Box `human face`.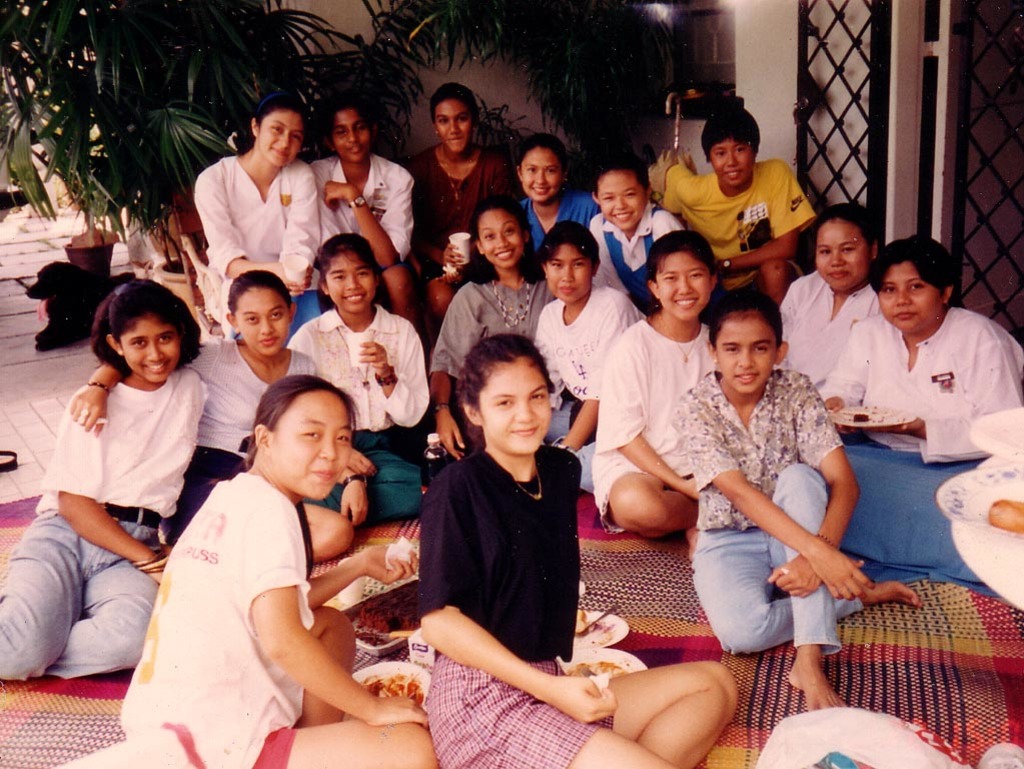
bbox=[239, 283, 291, 356].
